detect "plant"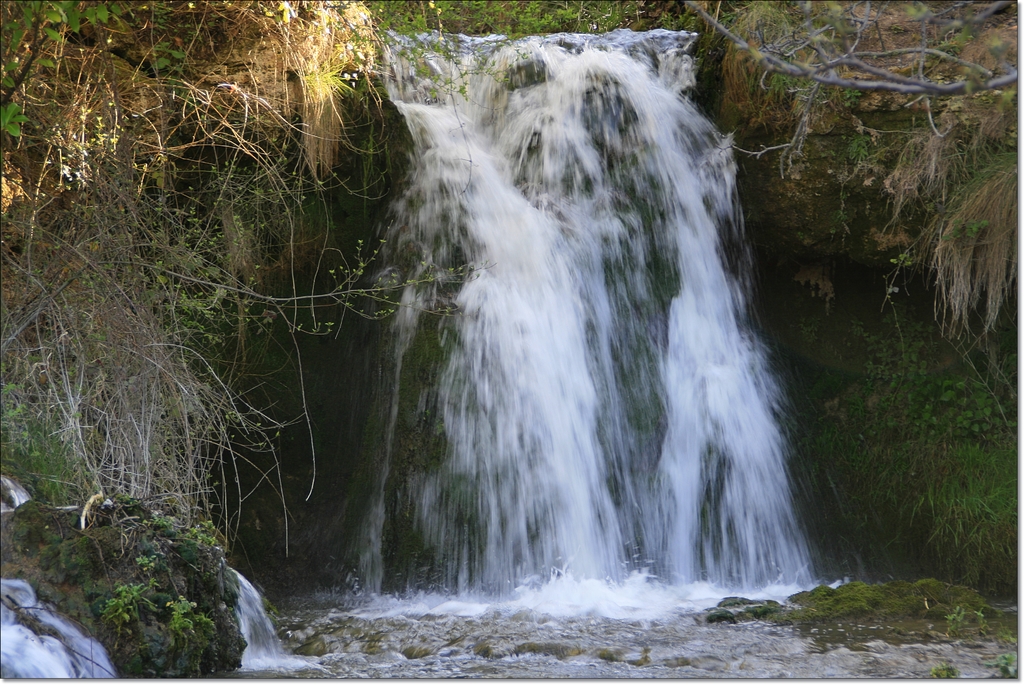
(708,608,741,622)
